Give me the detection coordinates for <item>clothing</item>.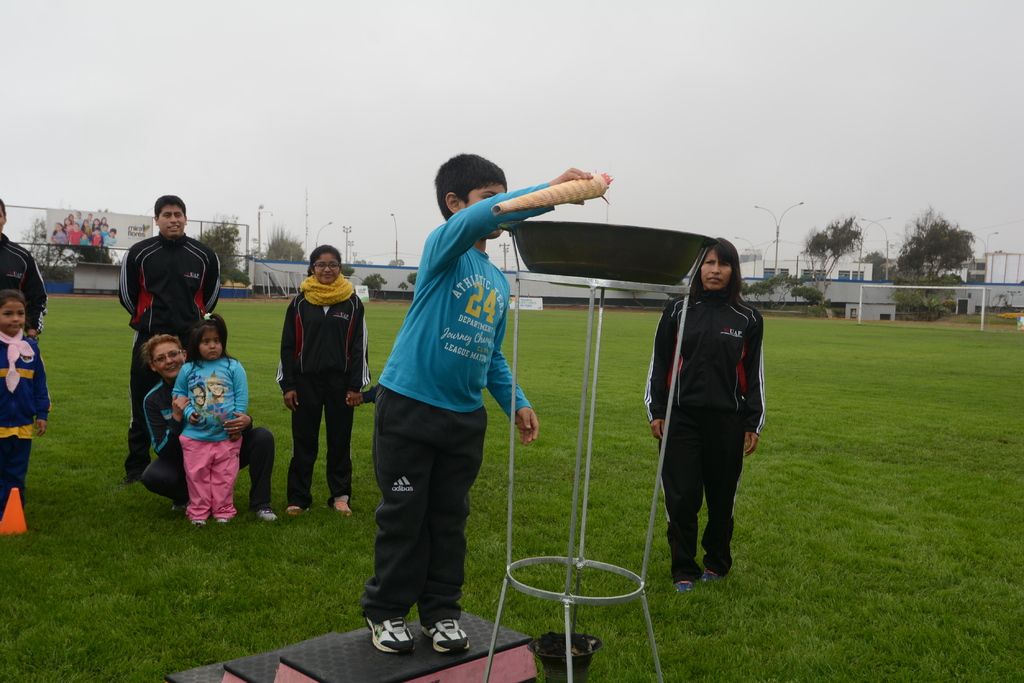
region(140, 376, 274, 506).
